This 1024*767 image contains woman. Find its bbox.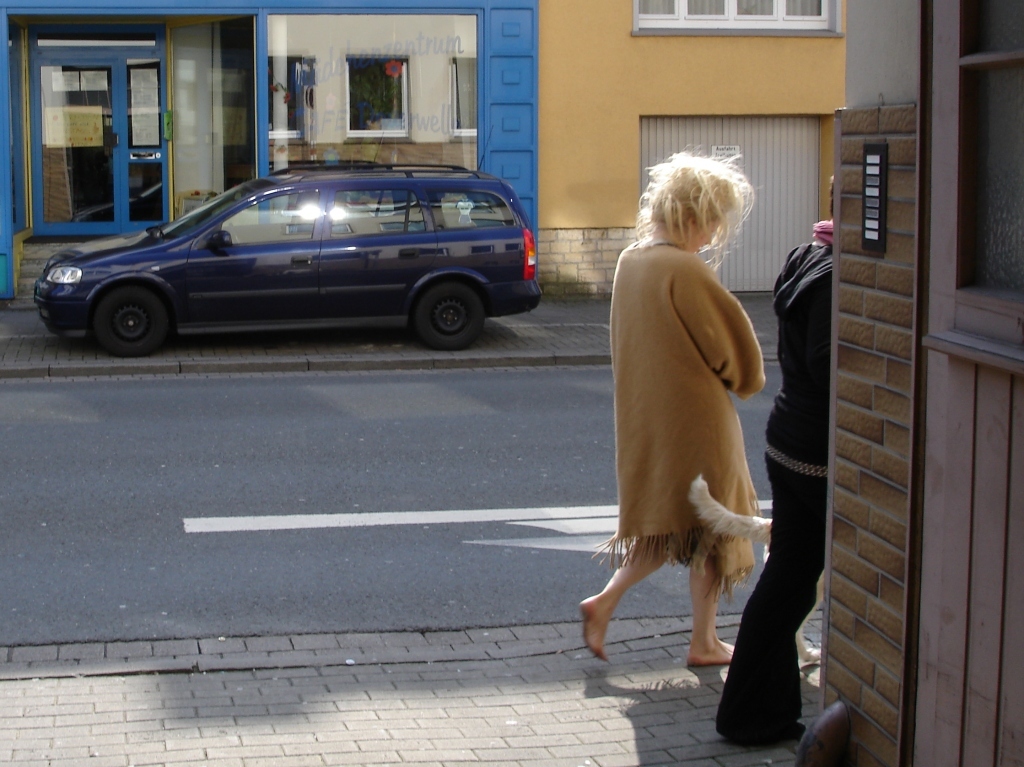
box=[591, 132, 784, 690].
